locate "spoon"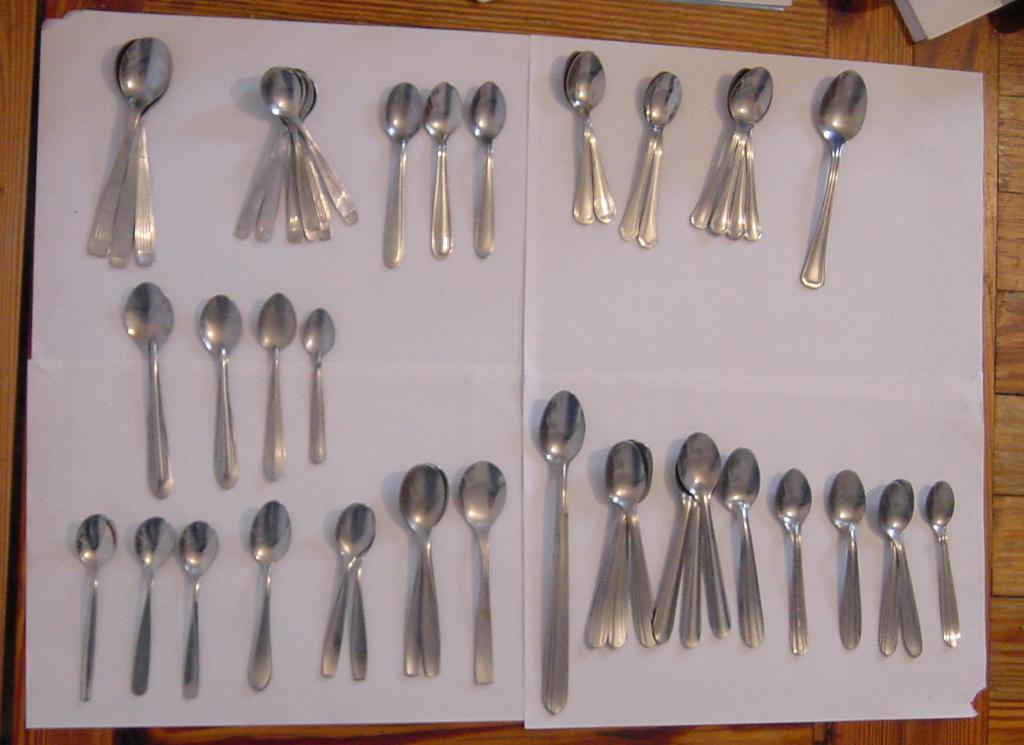
{"x1": 78, "y1": 515, "x2": 117, "y2": 701}
